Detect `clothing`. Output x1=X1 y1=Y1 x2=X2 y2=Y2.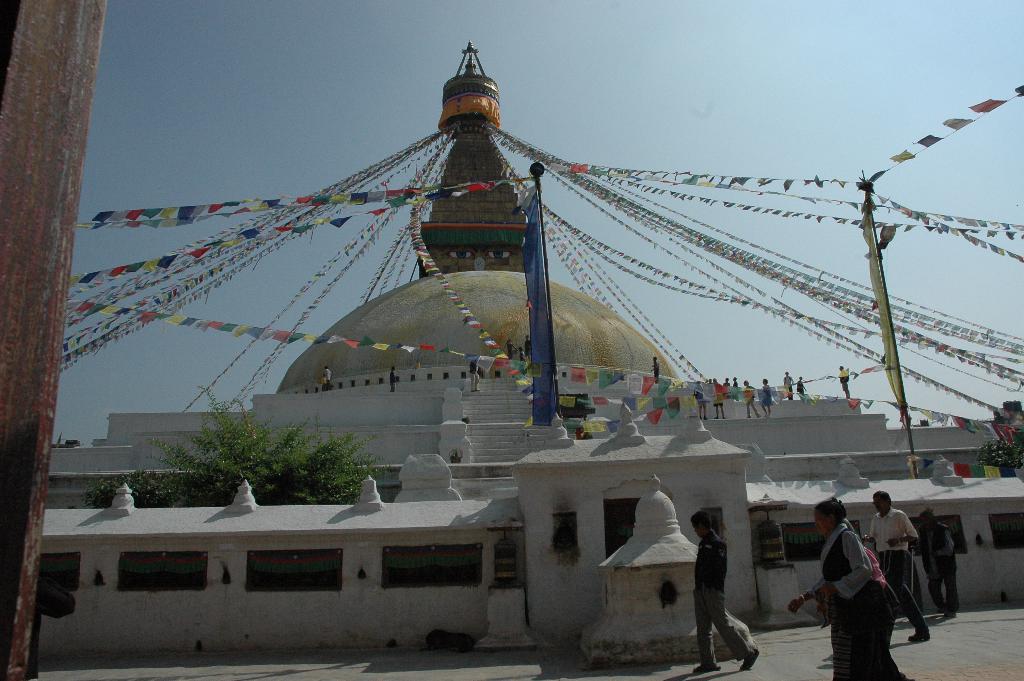
x1=797 y1=375 x2=804 y2=401.
